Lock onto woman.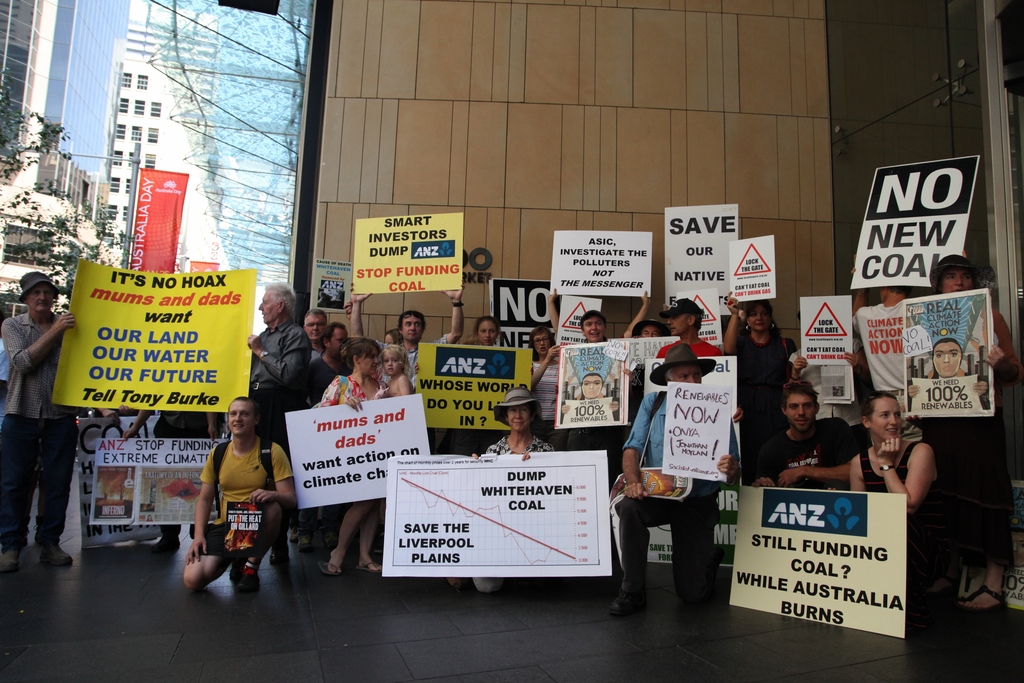
Locked: left=561, top=372, right=620, bottom=424.
